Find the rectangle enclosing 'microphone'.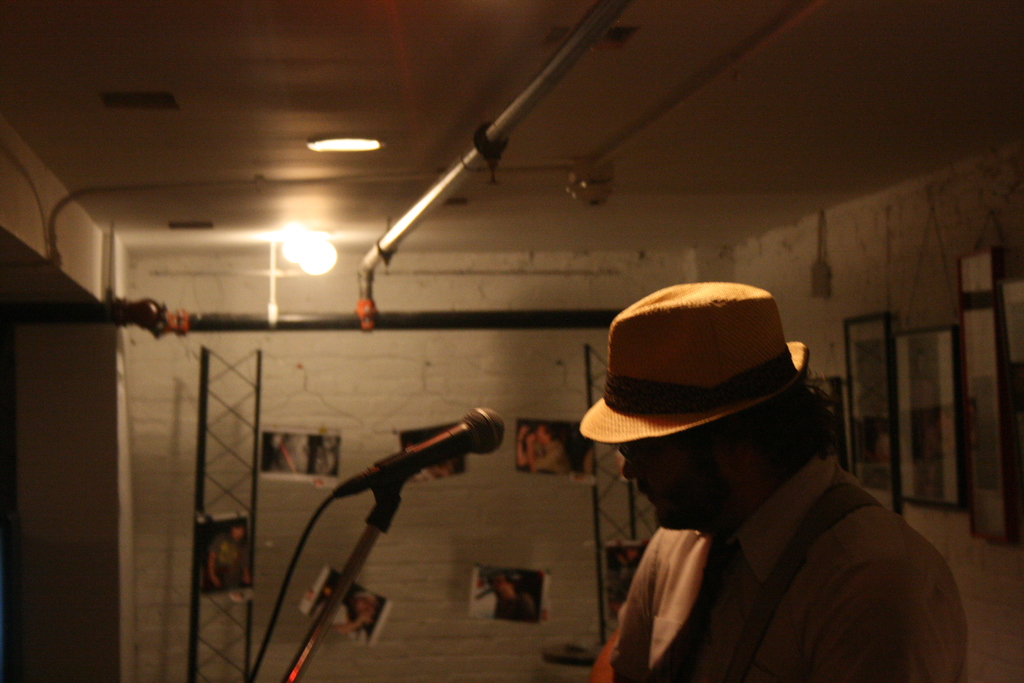
pyautogui.locateOnScreen(365, 407, 504, 486).
